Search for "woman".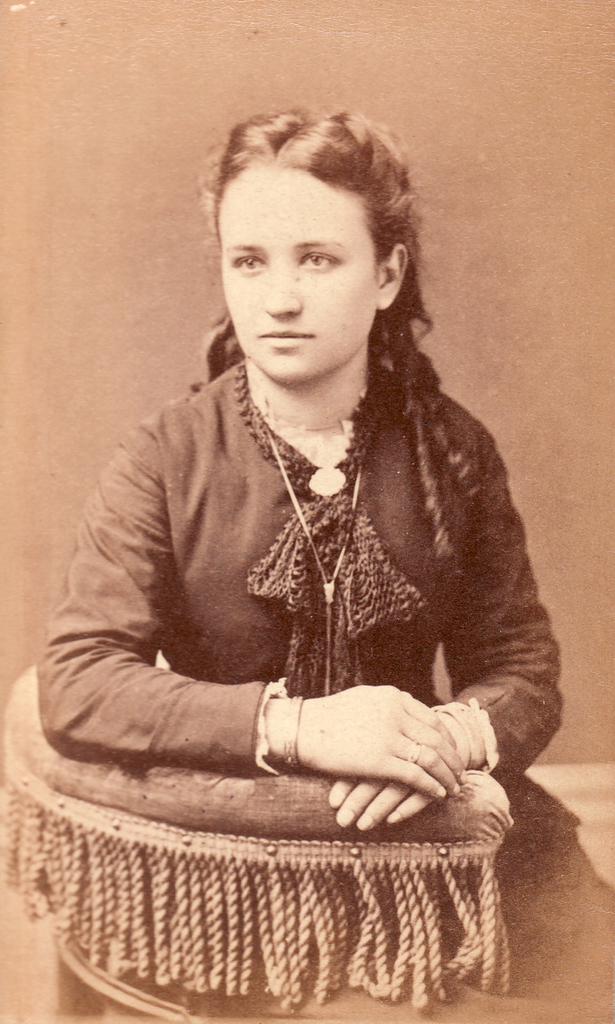
Found at 31, 84, 614, 1005.
